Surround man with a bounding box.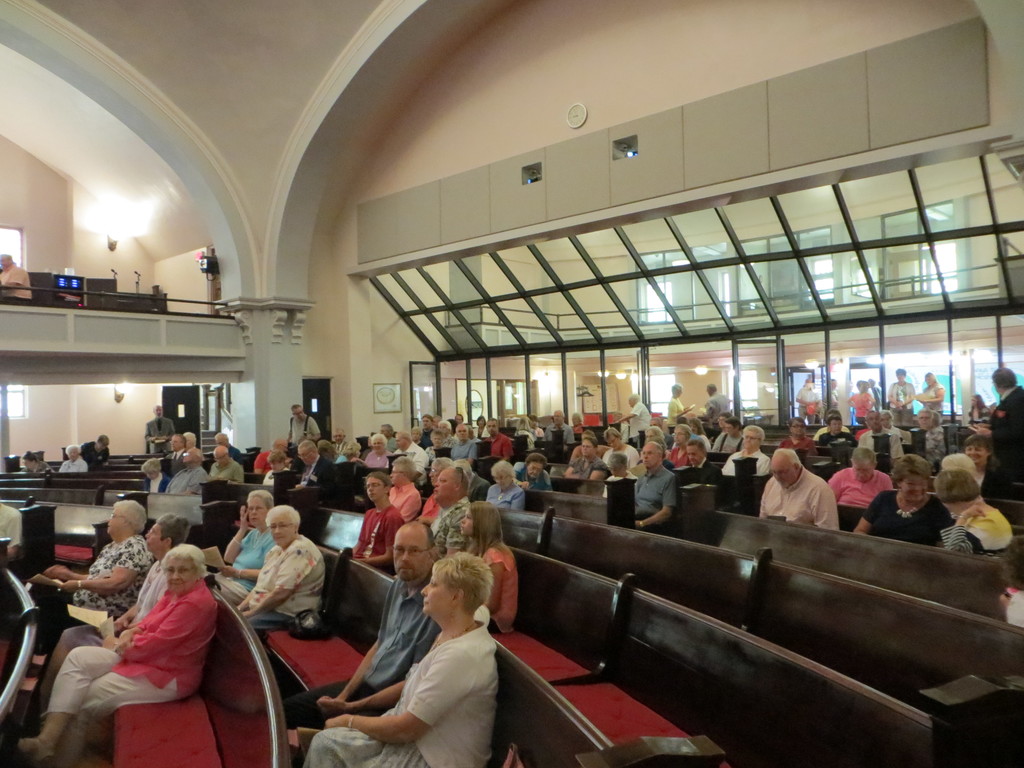
bbox(289, 404, 319, 446).
